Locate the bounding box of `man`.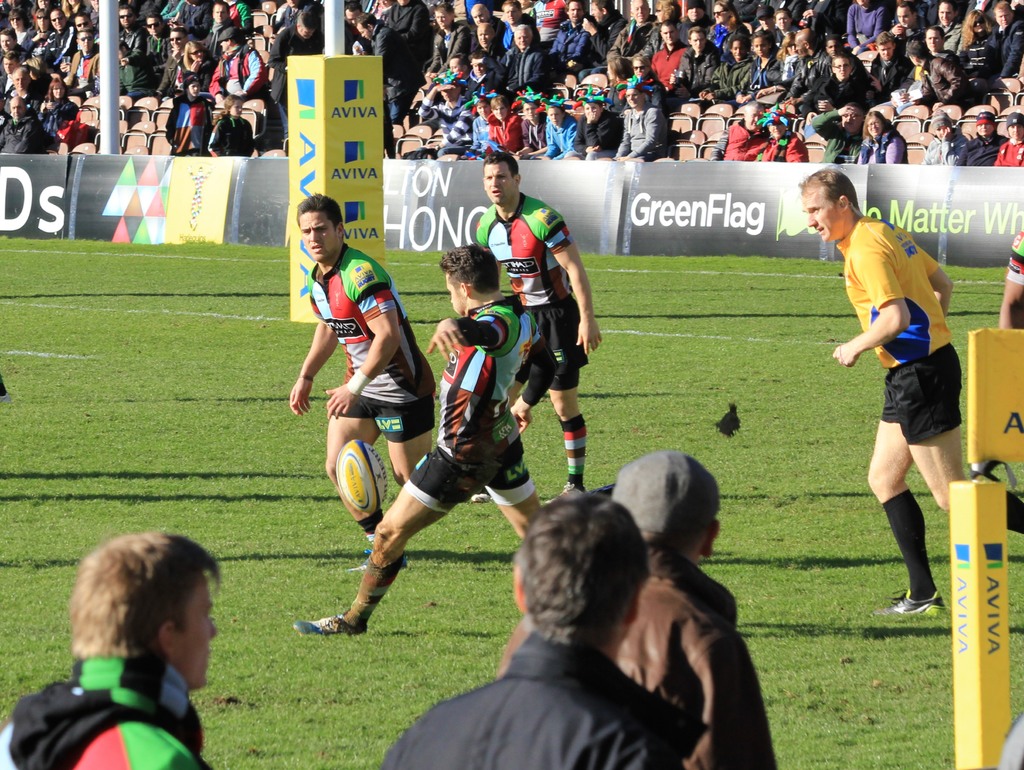
Bounding box: <region>499, 22, 549, 92</region>.
